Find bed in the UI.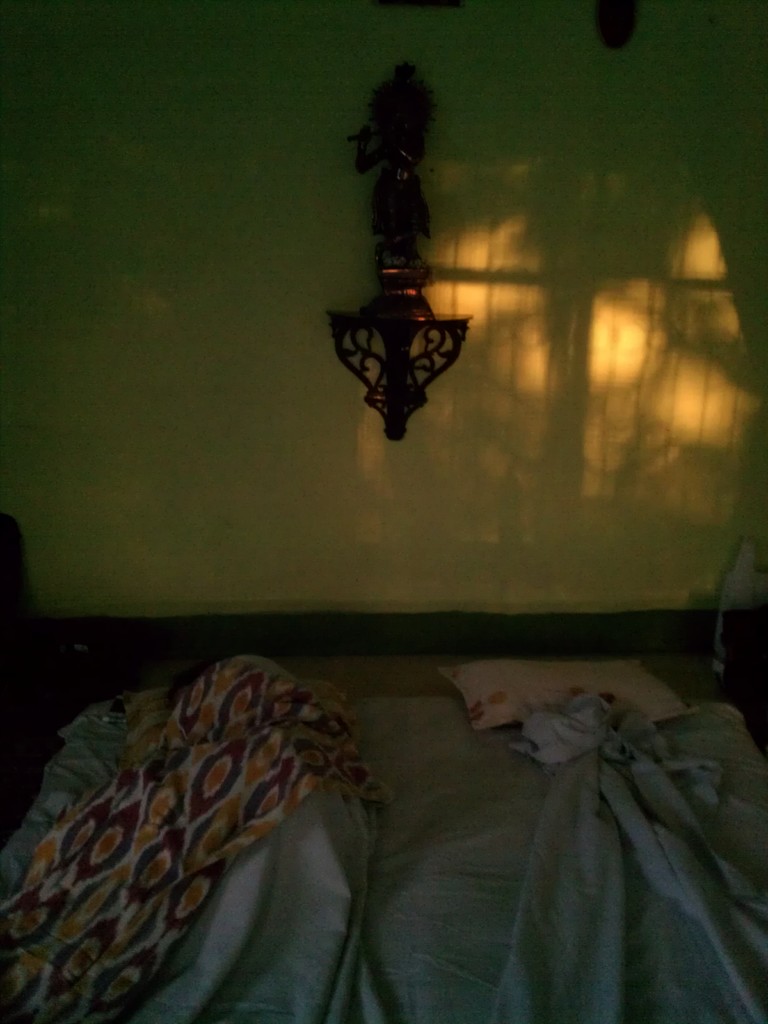
UI element at 1:607:767:1023.
